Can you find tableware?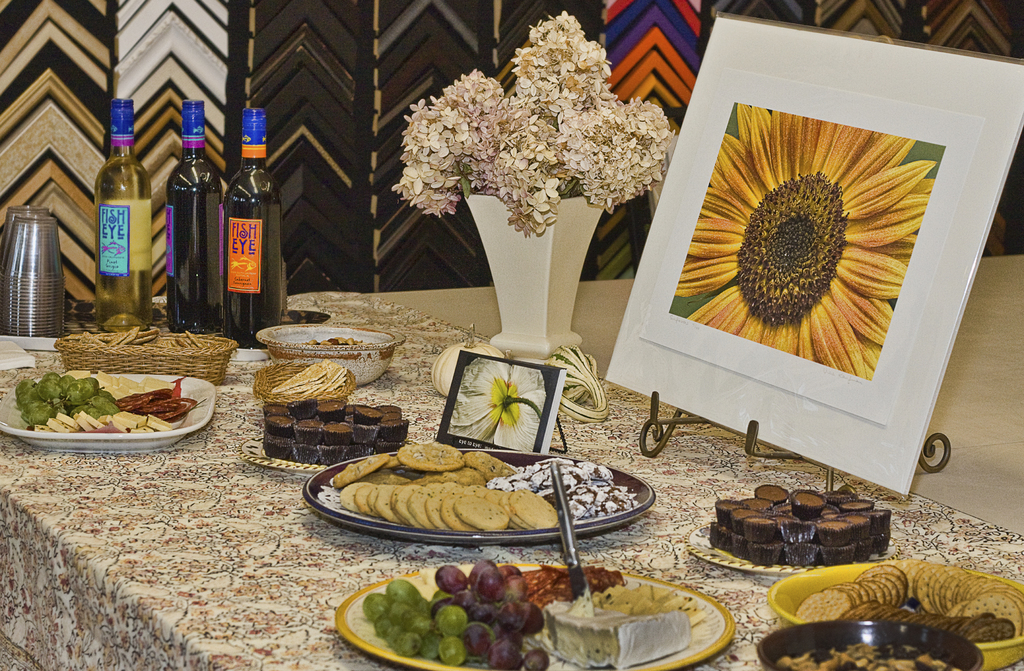
Yes, bounding box: detection(252, 324, 408, 389).
